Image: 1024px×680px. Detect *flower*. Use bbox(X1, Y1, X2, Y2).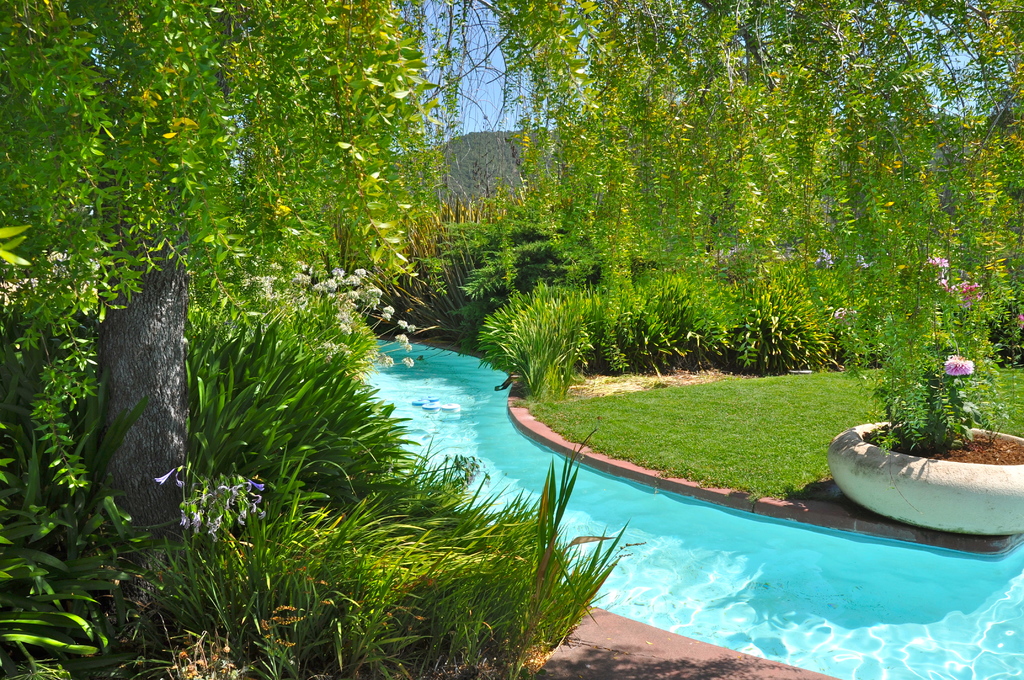
bbox(1014, 314, 1023, 330).
